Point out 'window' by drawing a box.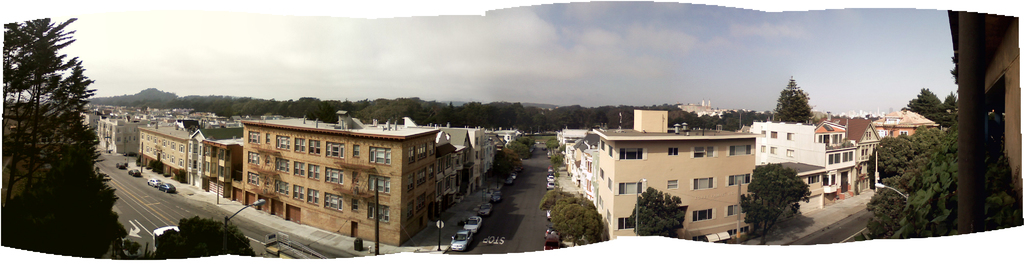
<region>729, 199, 742, 216</region>.
